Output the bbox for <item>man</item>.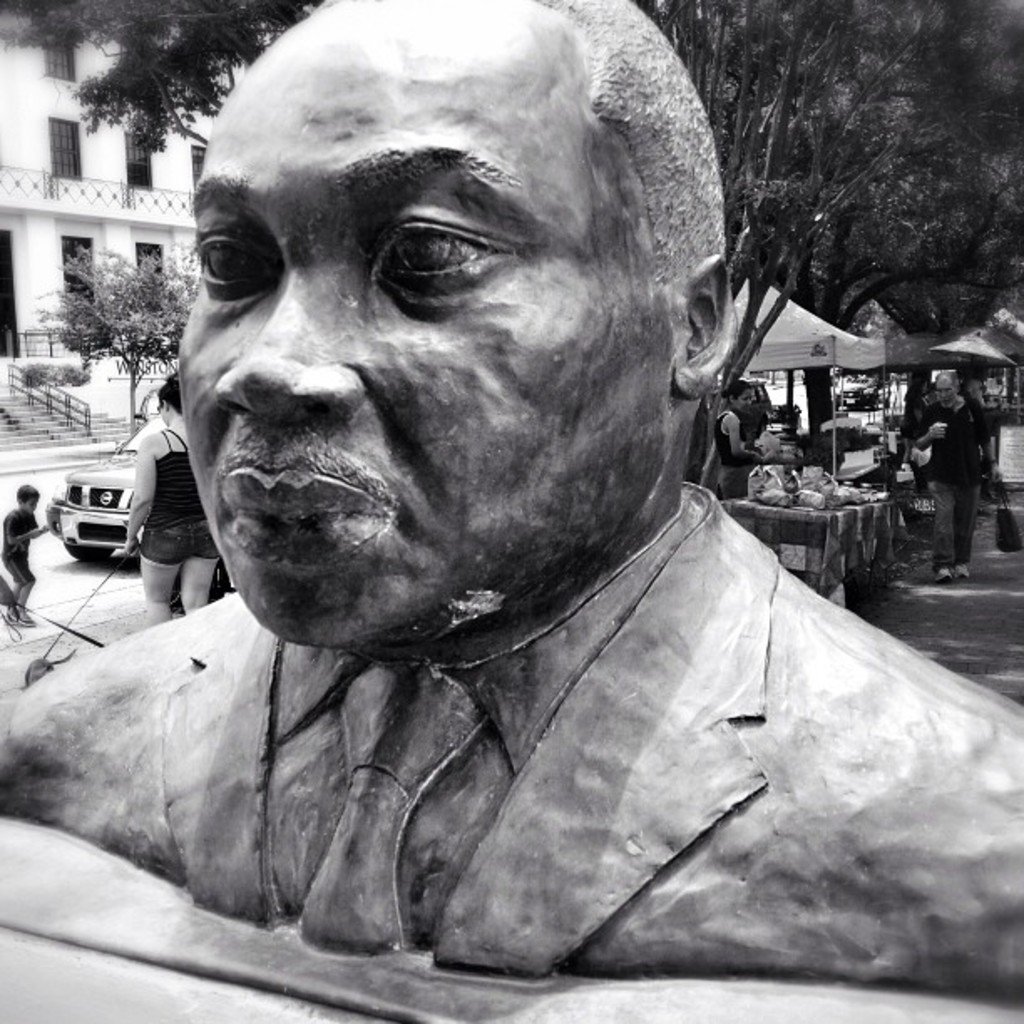
bbox=[914, 370, 996, 582].
